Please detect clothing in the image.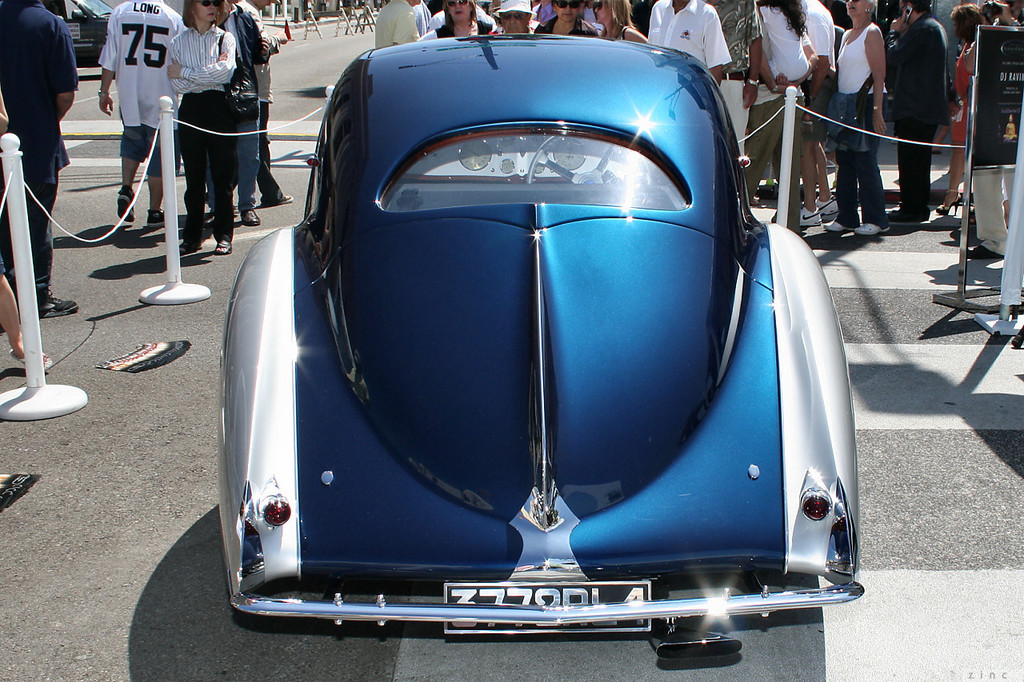
{"left": 646, "top": 0, "right": 719, "bottom": 65}.
